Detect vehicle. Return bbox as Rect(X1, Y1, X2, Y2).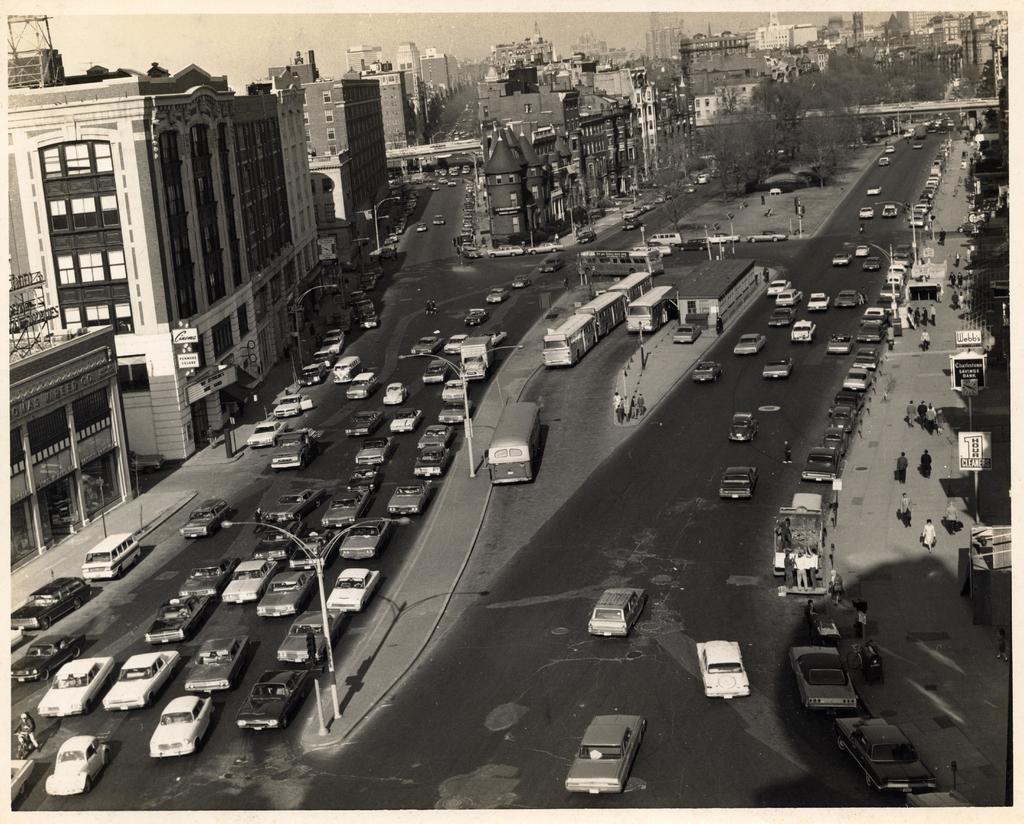
Rect(179, 501, 236, 537).
